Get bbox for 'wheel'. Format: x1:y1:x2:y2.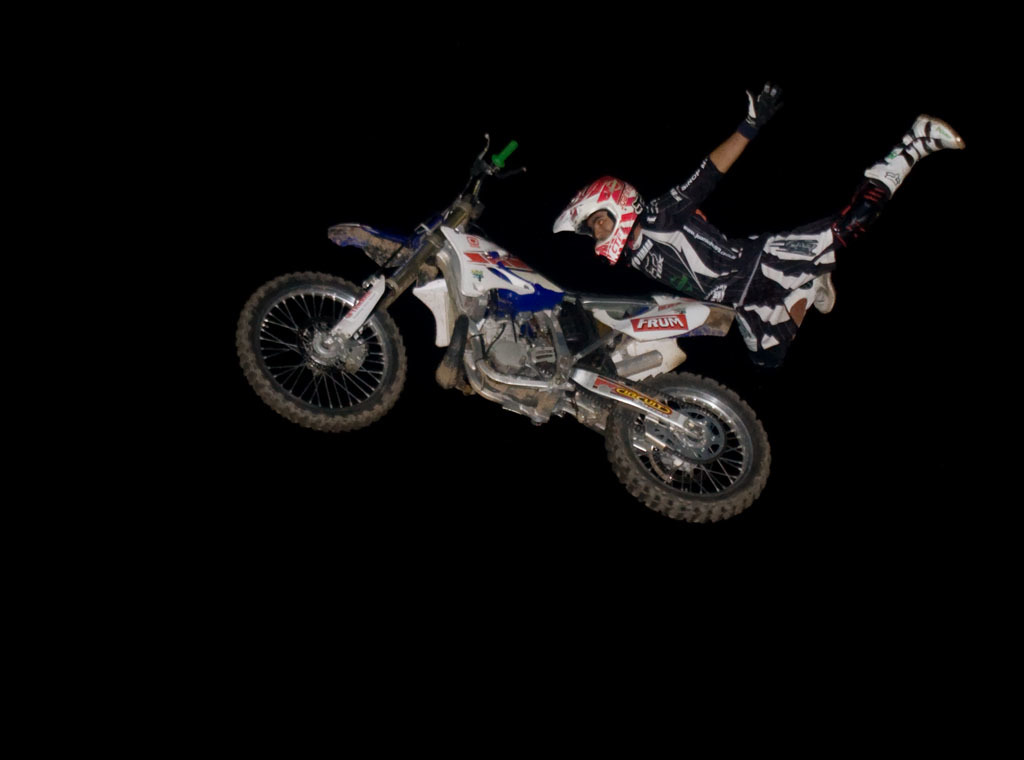
234:270:415:440.
